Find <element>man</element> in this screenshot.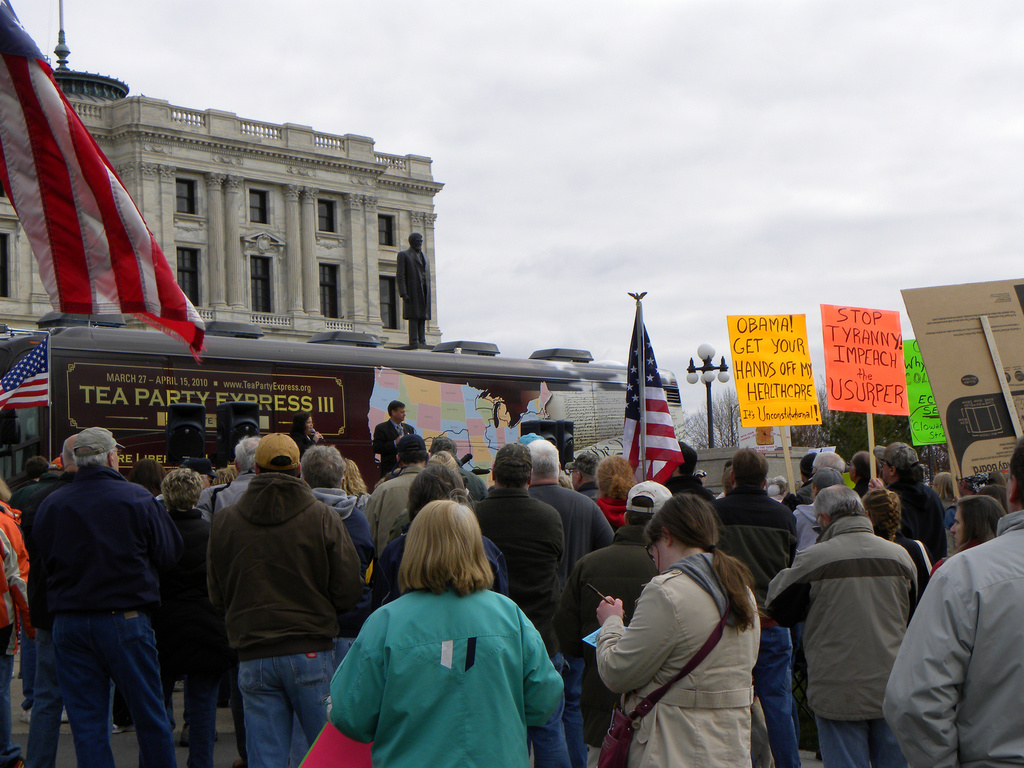
The bounding box for <element>man</element> is <box>205,429,364,767</box>.
